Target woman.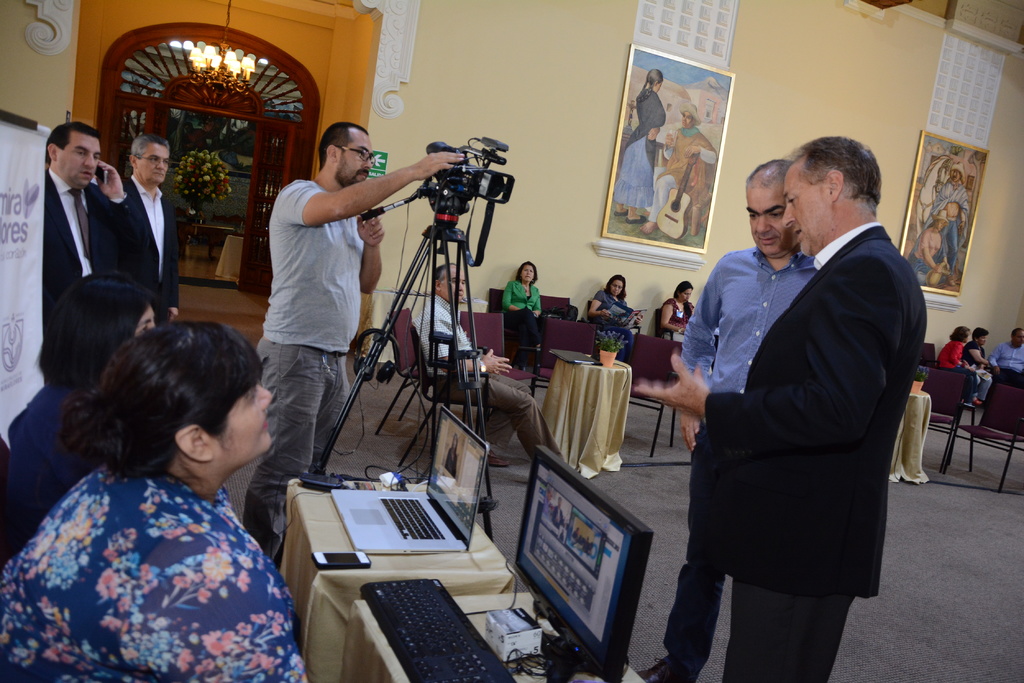
Target region: 588:268:641:374.
